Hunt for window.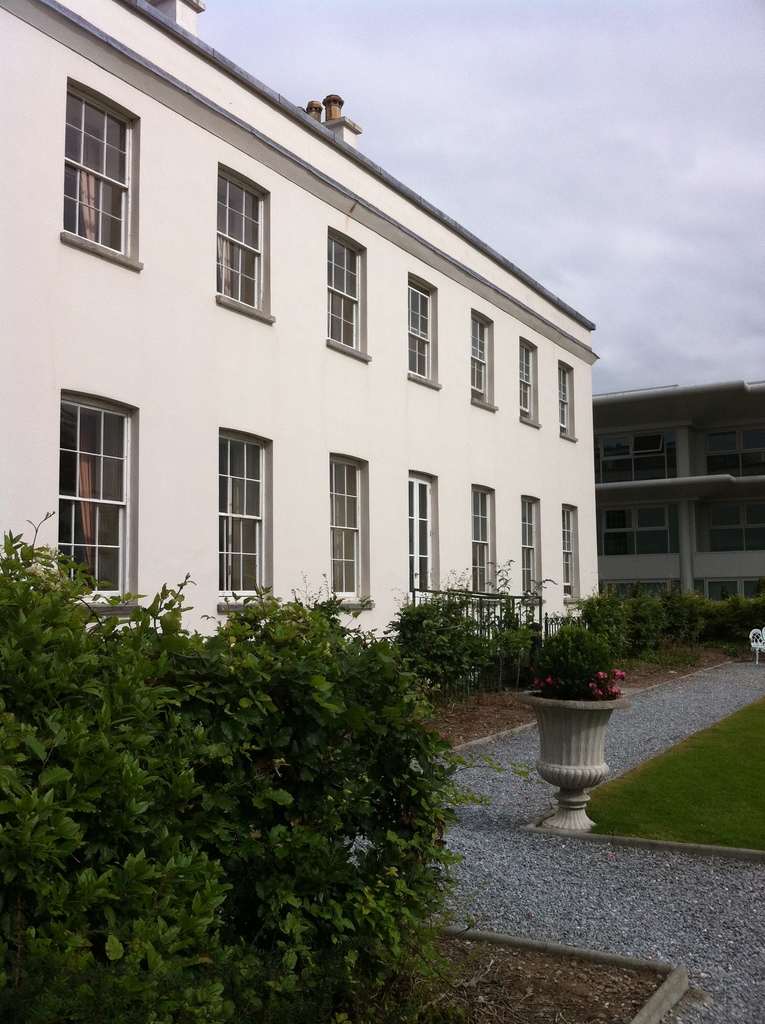
Hunted down at detection(471, 484, 503, 598).
